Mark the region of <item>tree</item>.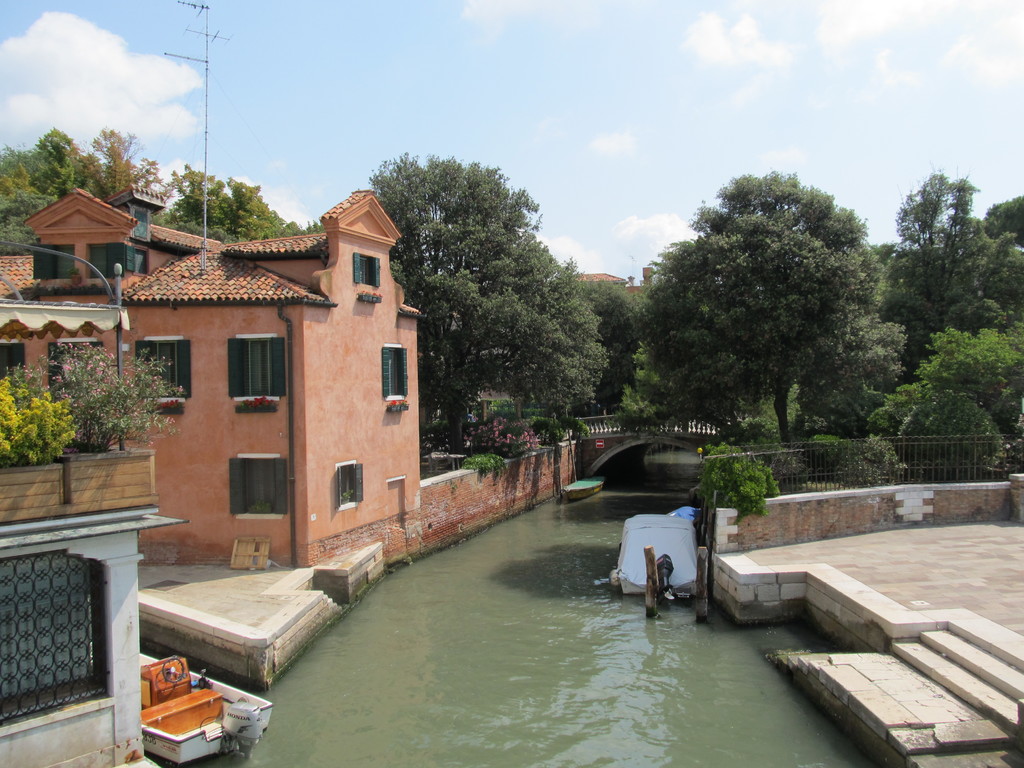
Region: 628 154 905 470.
